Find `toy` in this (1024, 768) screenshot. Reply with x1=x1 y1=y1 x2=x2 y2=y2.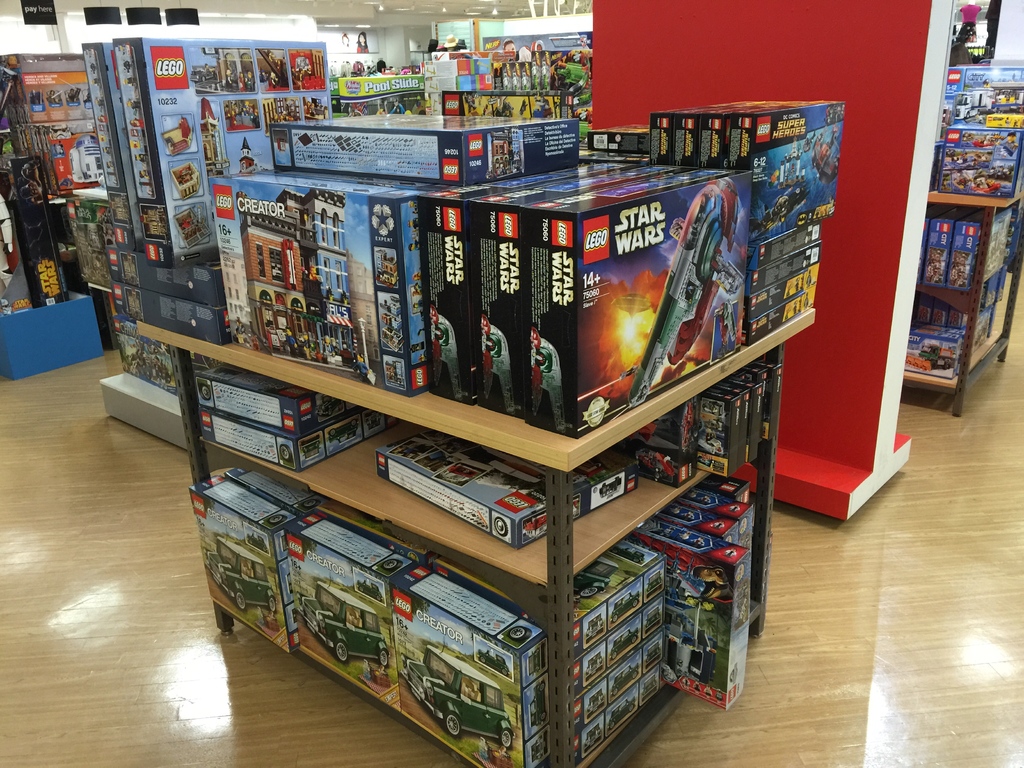
x1=328 y1=417 x2=358 y2=447.
